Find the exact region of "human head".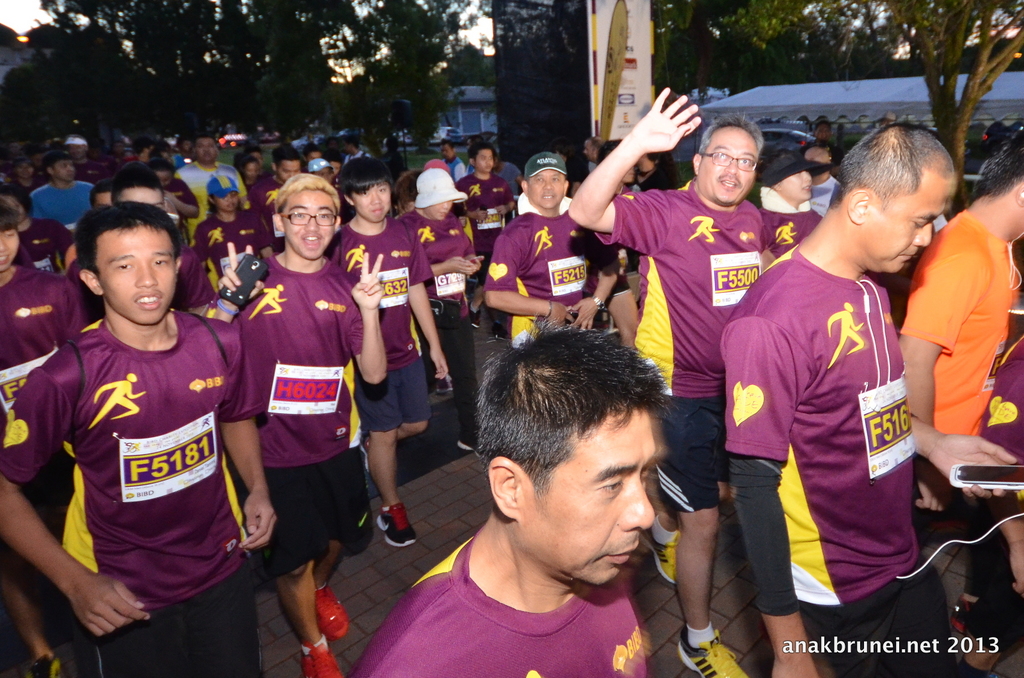
Exact region: box(88, 181, 113, 210).
